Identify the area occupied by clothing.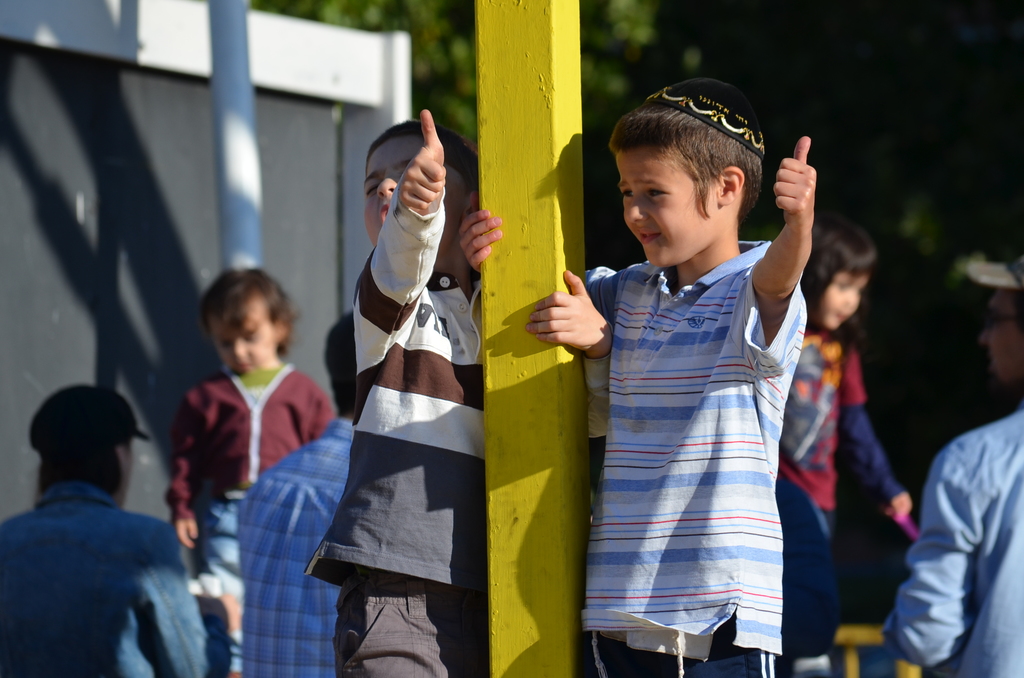
Area: 168/369/338/590.
